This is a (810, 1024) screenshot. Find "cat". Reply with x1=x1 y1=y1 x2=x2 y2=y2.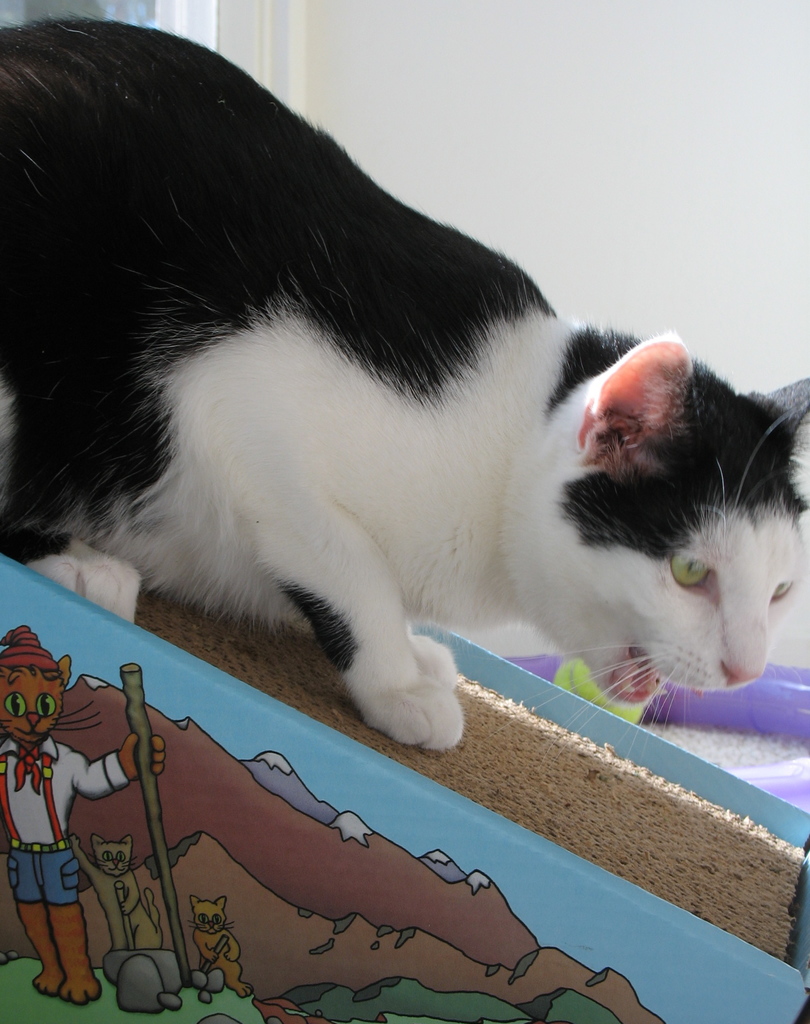
x1=0 y1=15 x2=809 y2=757.
